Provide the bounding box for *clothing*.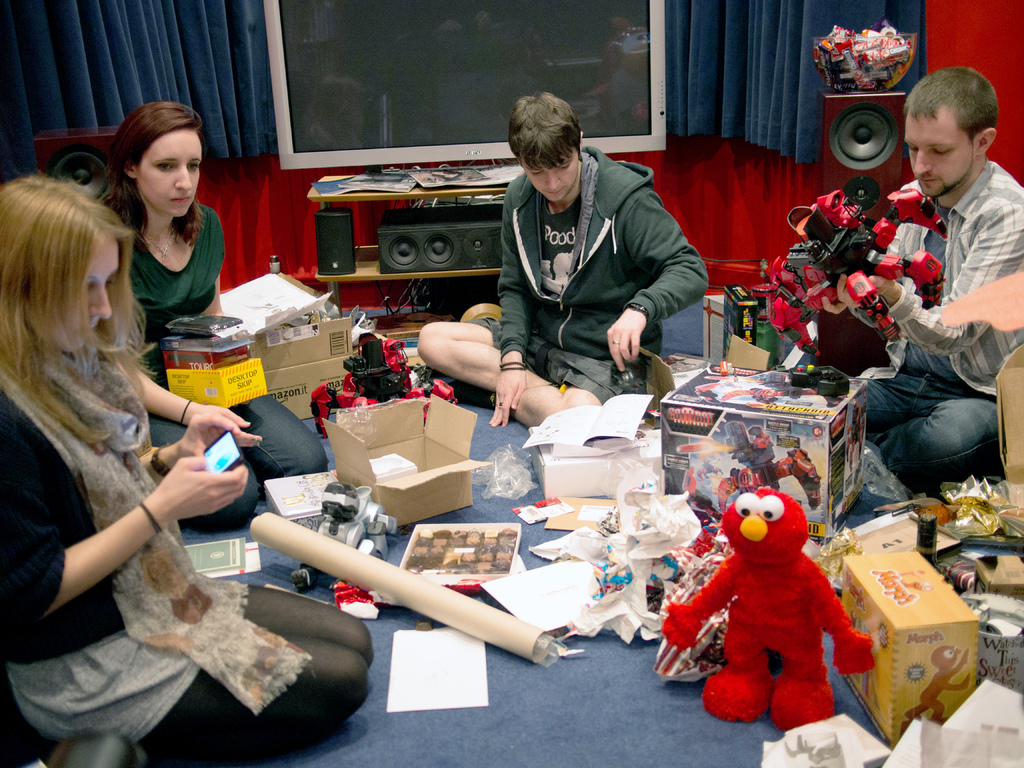
Rect(111, 212, 330, 535).
